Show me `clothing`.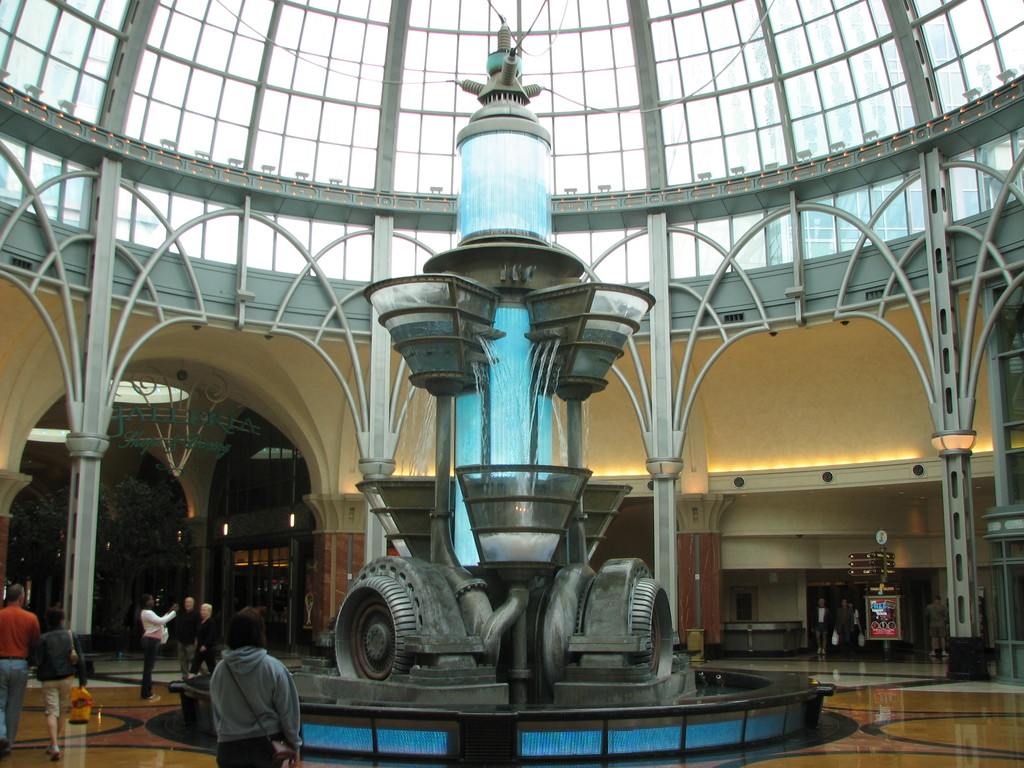
`clothing` is here: rect(173, 609, 194, 663).
